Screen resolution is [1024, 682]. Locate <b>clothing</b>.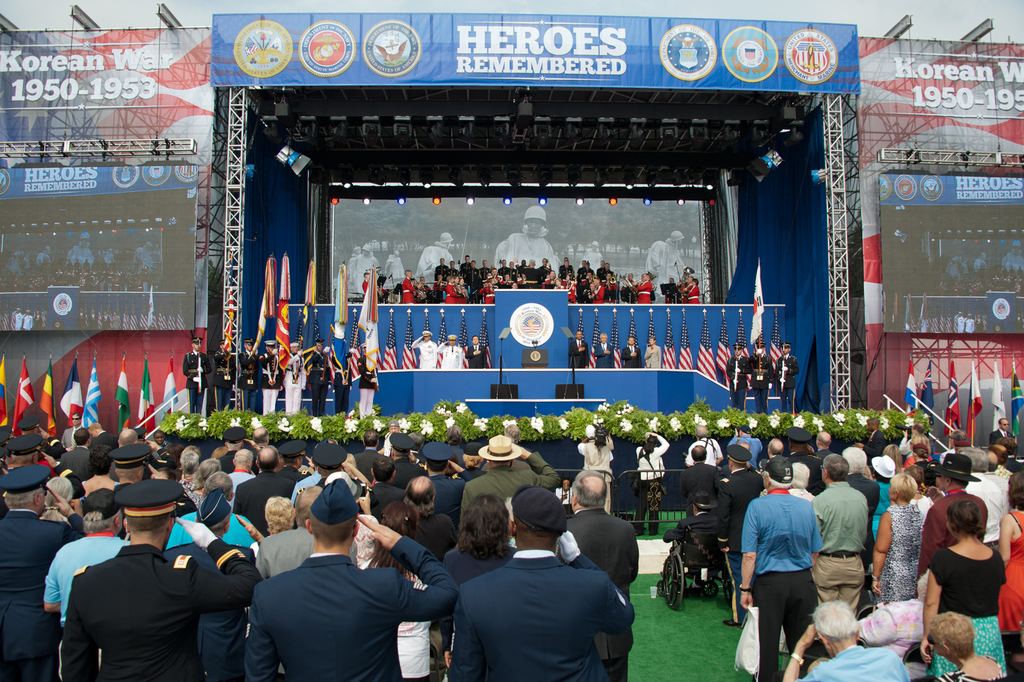
388 459 423 483.
